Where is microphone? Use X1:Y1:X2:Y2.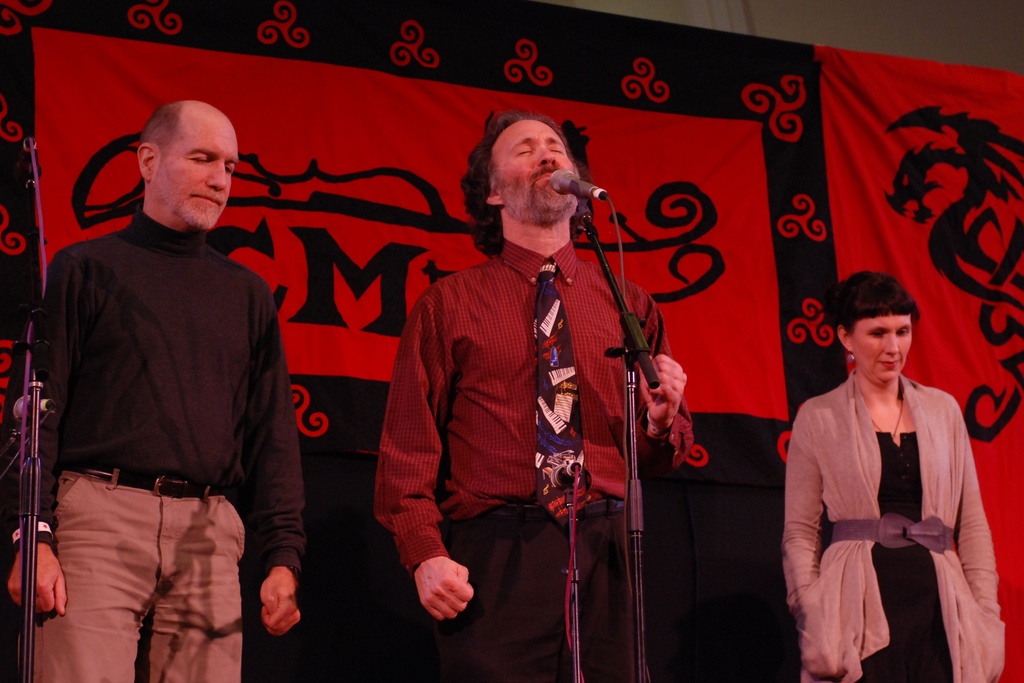
545:165:607:202.
